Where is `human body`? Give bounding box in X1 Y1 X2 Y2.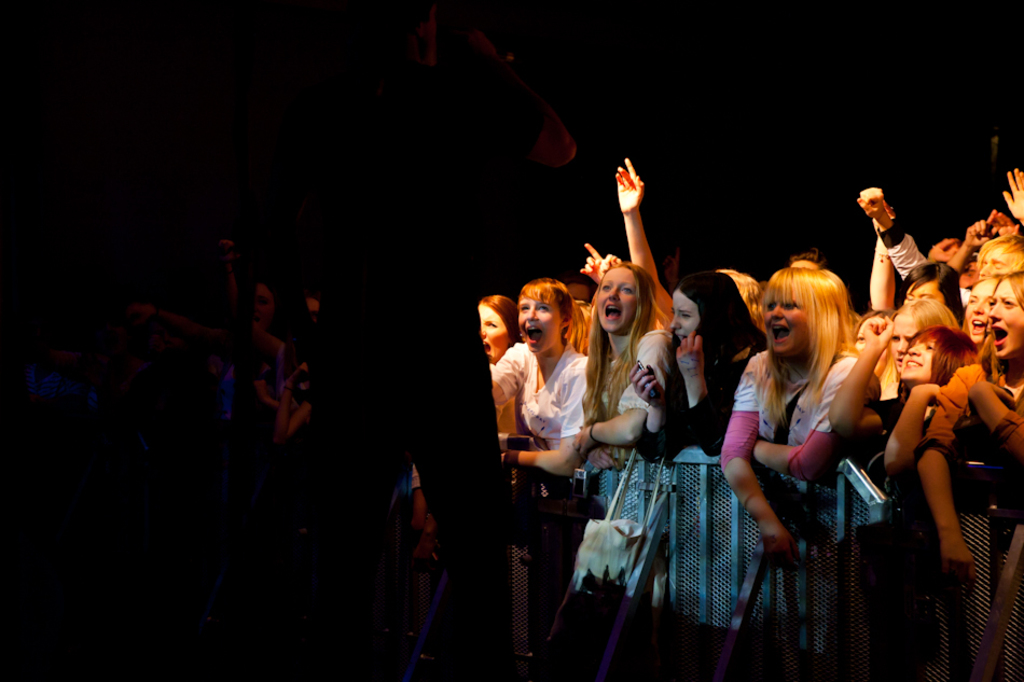
723 345 844 565.
